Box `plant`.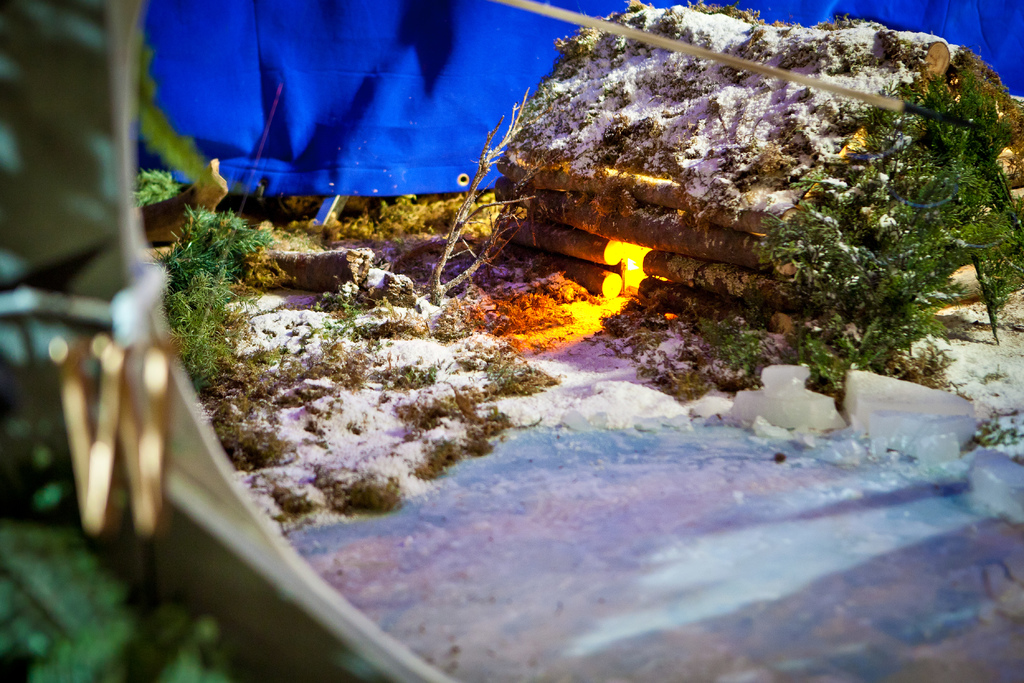
x1=176, y1=273, x2=263, y2=402.
